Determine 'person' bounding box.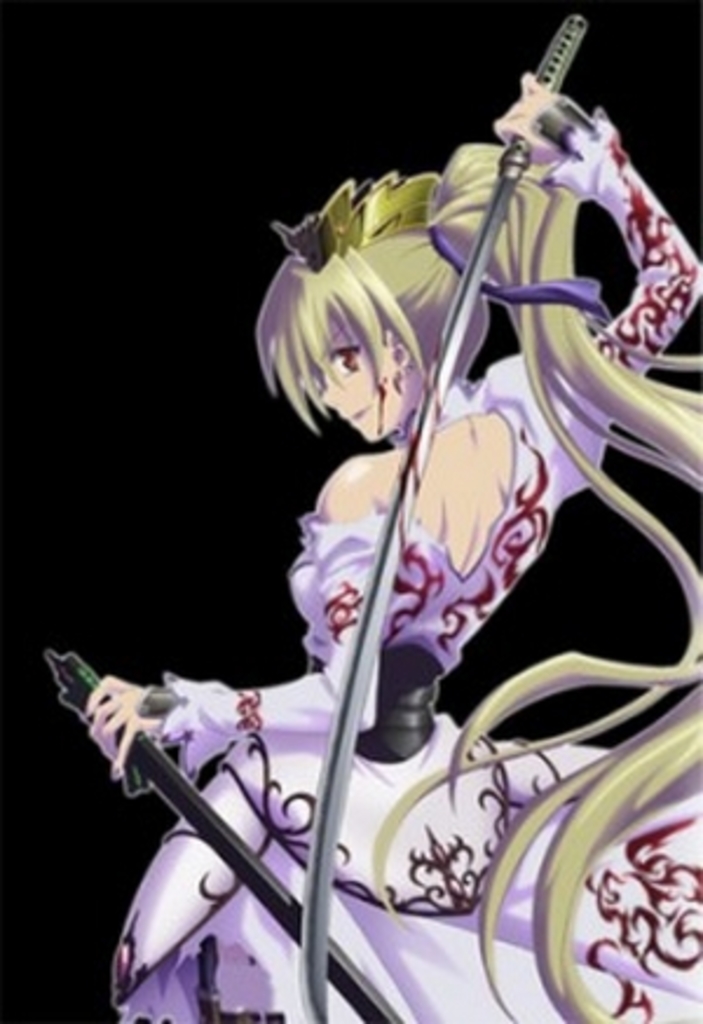
Determined: bbox(197, 37, 649, 1022).
